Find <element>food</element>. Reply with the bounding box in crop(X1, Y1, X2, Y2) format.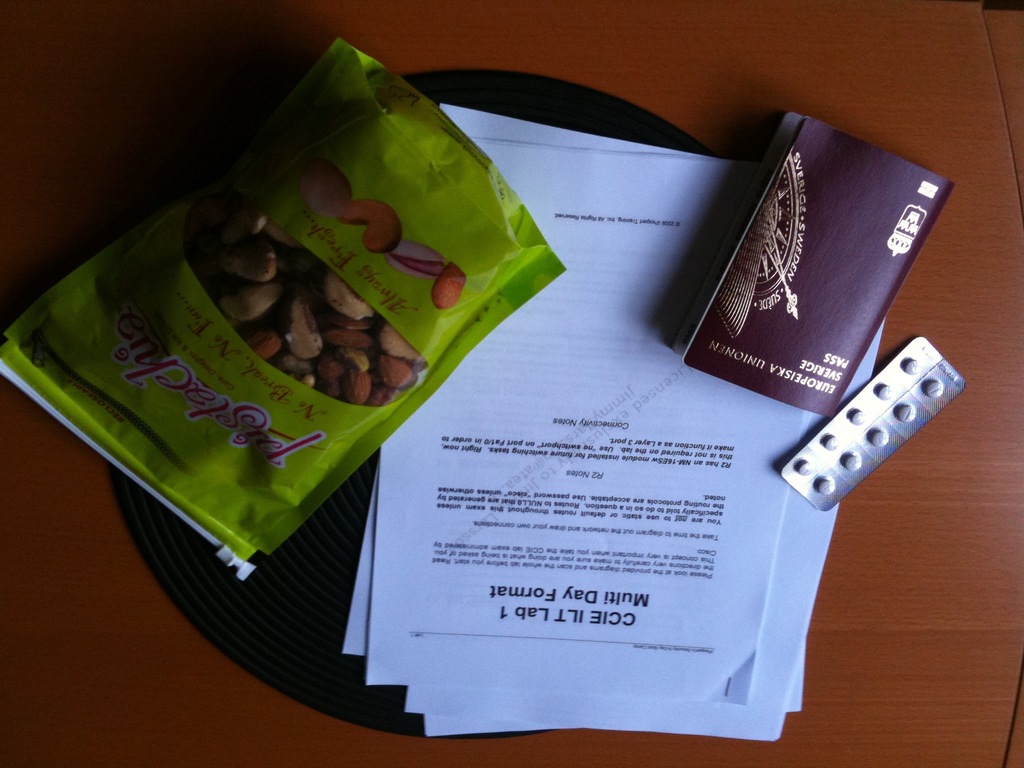
crop(397, 257, 447, 276).
